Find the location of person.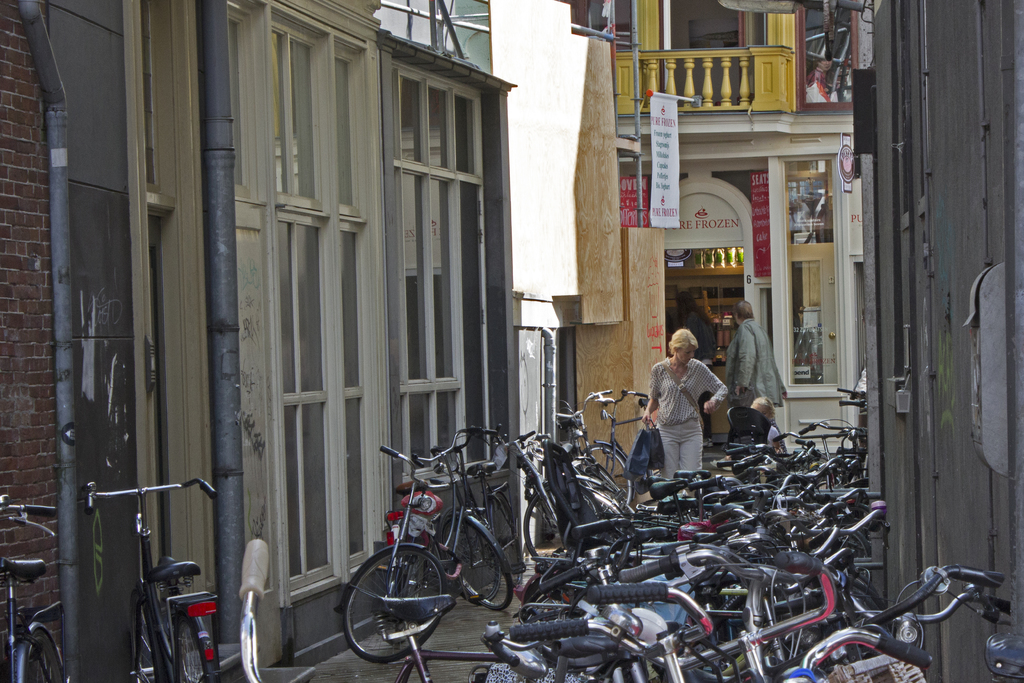
Location: 676 290 716 447.
